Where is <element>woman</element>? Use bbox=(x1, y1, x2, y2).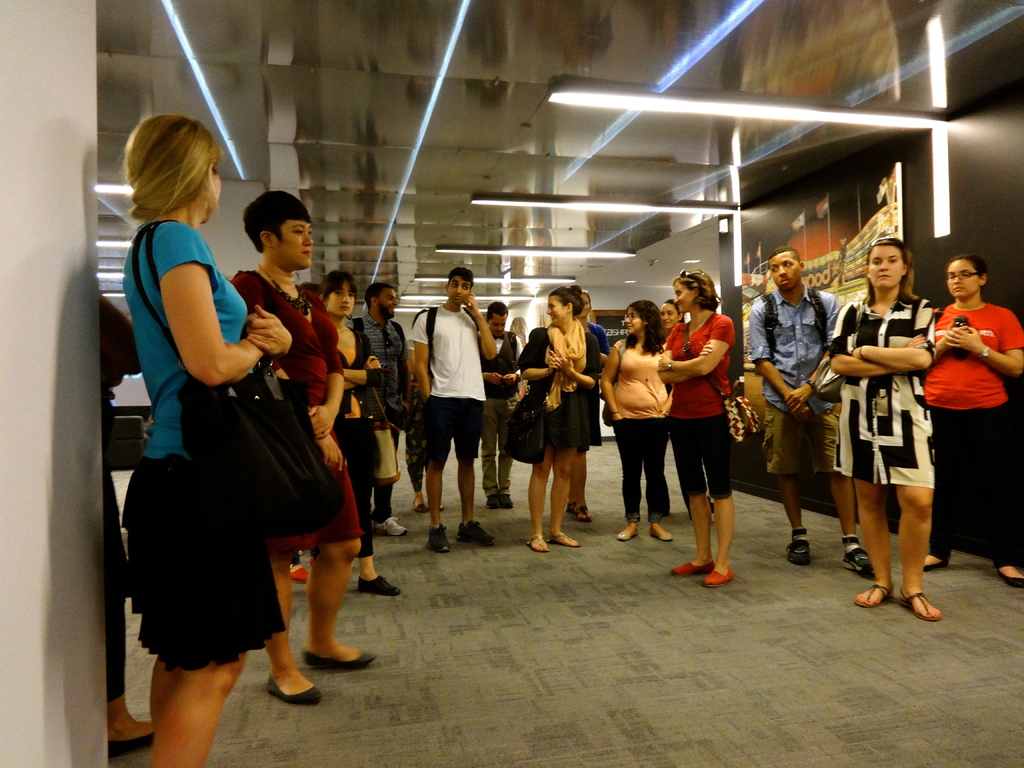
bbox=(829, 240, 940, 625).
